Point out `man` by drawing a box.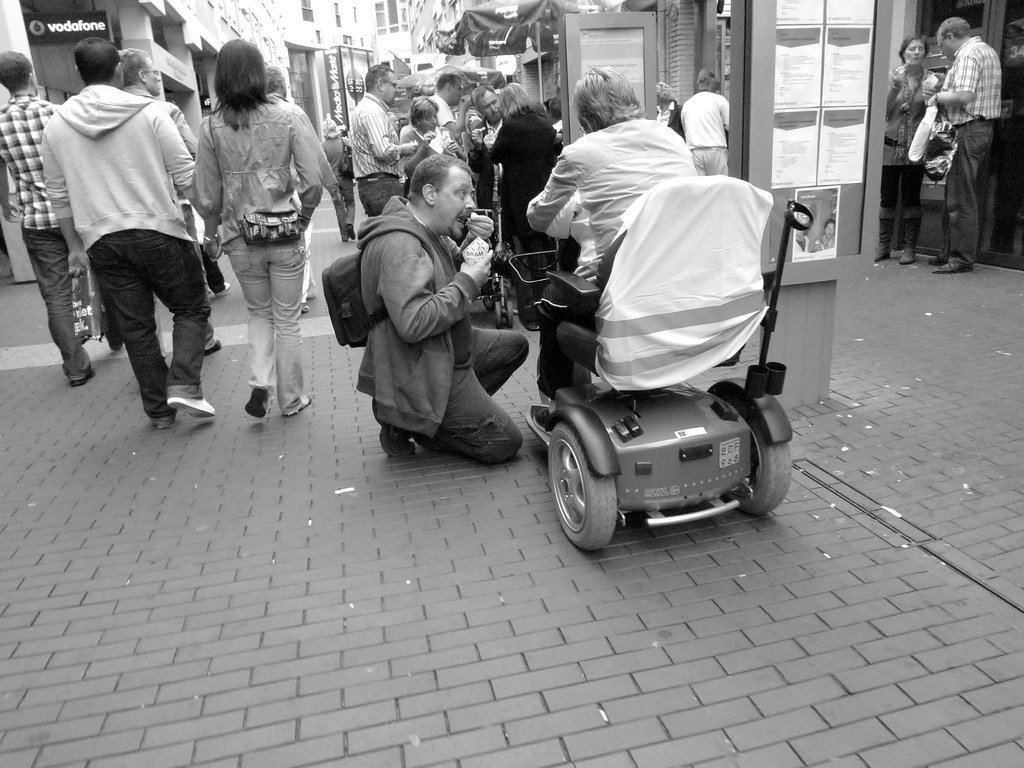
{"left": 42, "top": 42, "right": 203, "bottom": 424}.
